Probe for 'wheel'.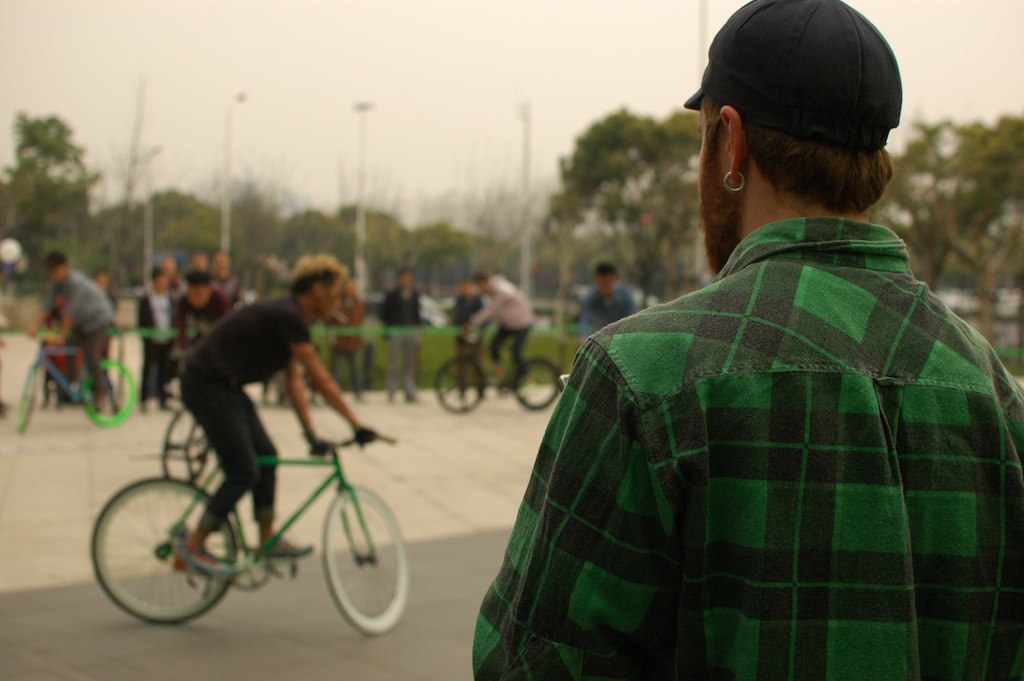
Probe result: 320/483/418/640.
